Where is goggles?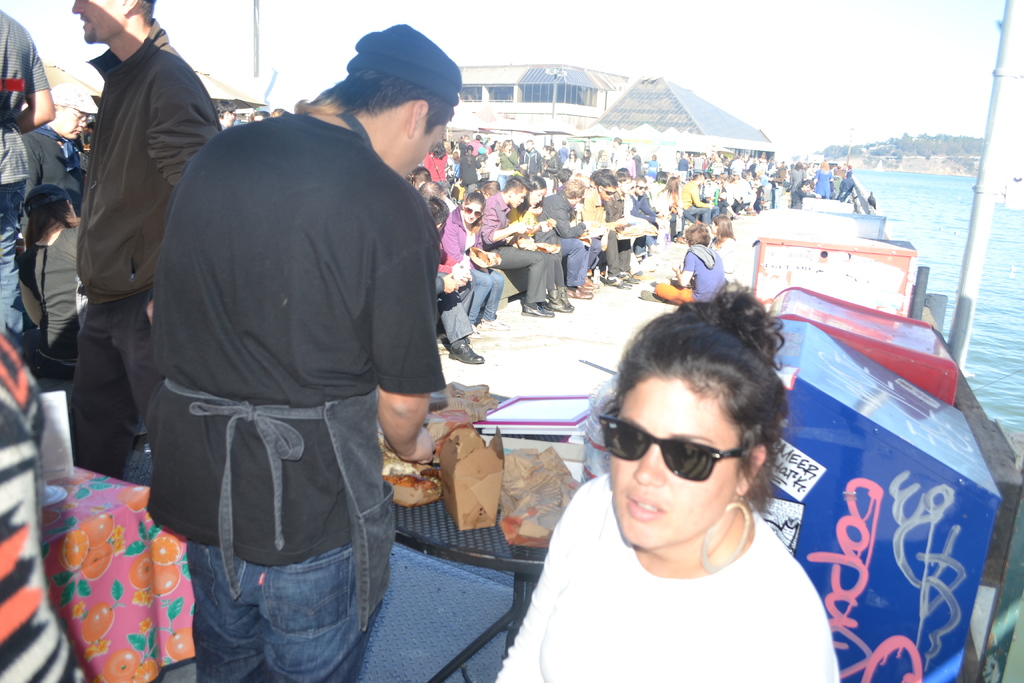
x1=602 y1=188 x2=614 y2=197.
